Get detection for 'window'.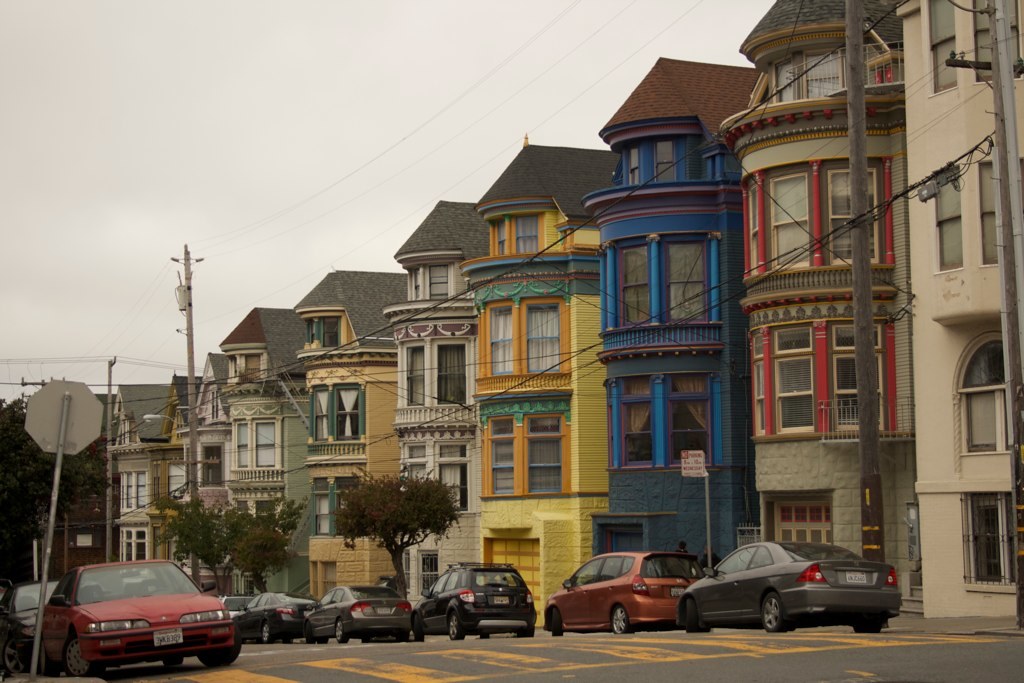
Detection: <bbox>628, 145, 709, 183</bbox>.
